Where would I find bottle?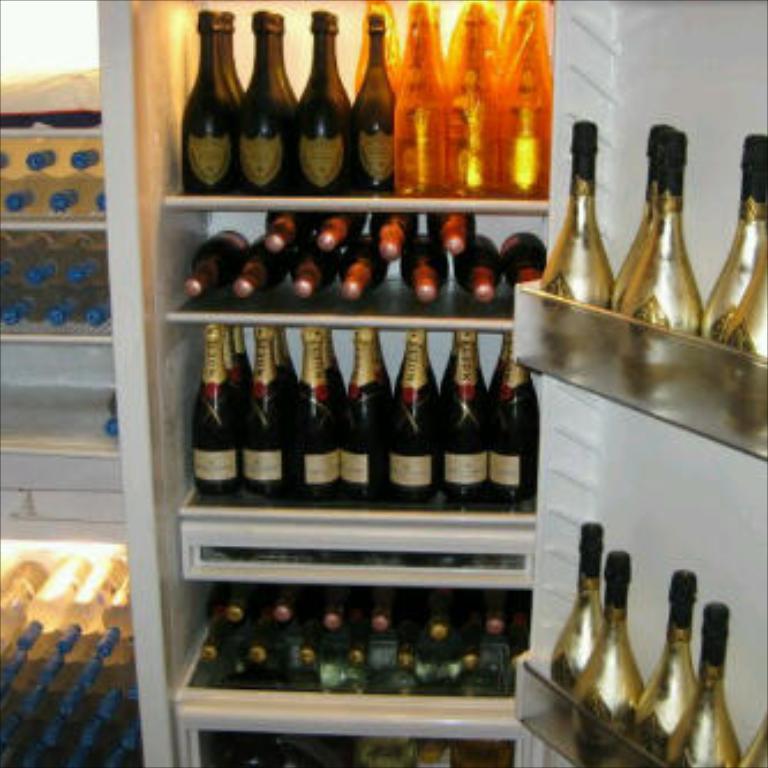
At locate(724, 205, 766, 441).
